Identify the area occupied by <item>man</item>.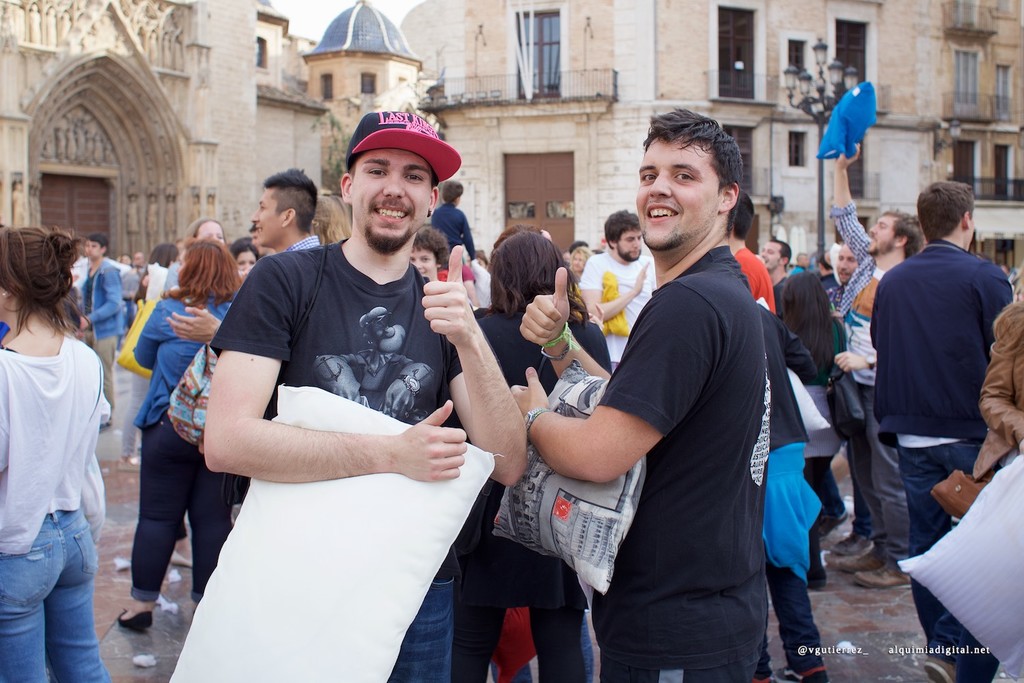
Area: pyautogui.locateOnScreen(63, 231, 130, 430).
